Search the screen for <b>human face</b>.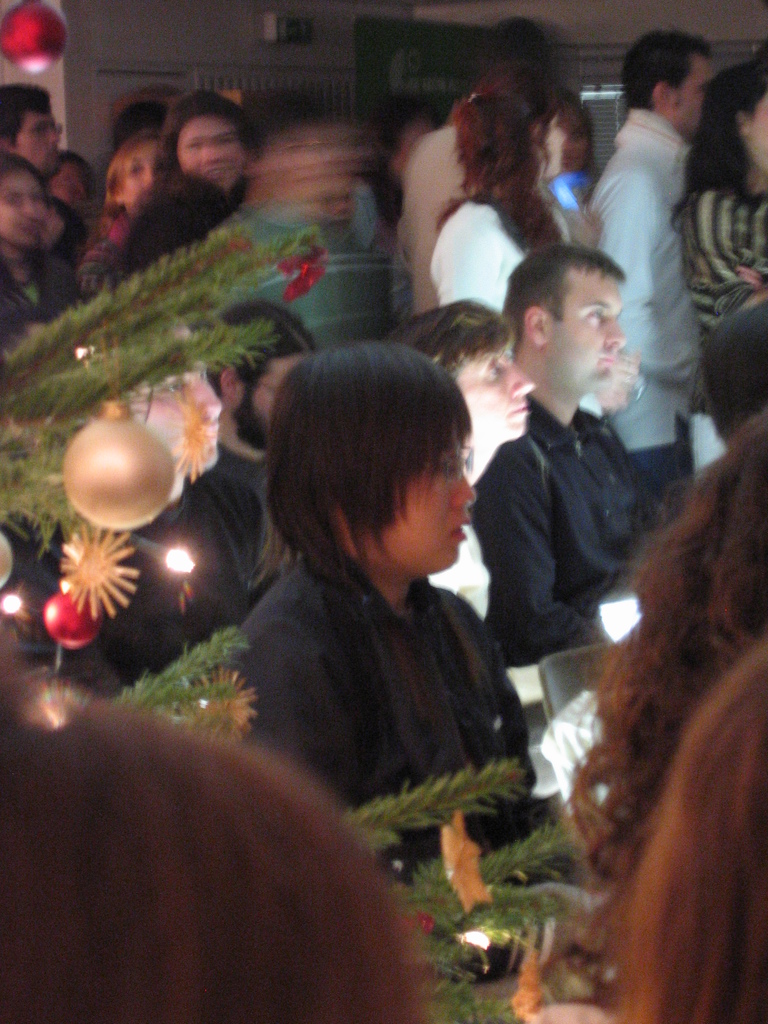
Found at locate(117, 149, 166, 211).
